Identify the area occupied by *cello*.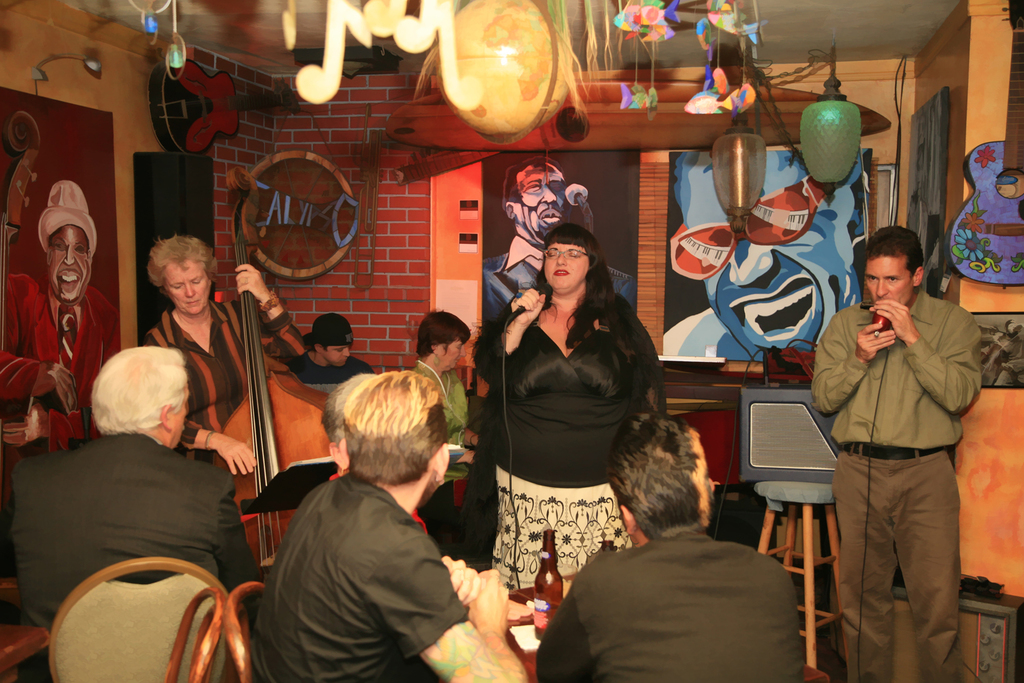
Area: [201, 158, 346, 583].
